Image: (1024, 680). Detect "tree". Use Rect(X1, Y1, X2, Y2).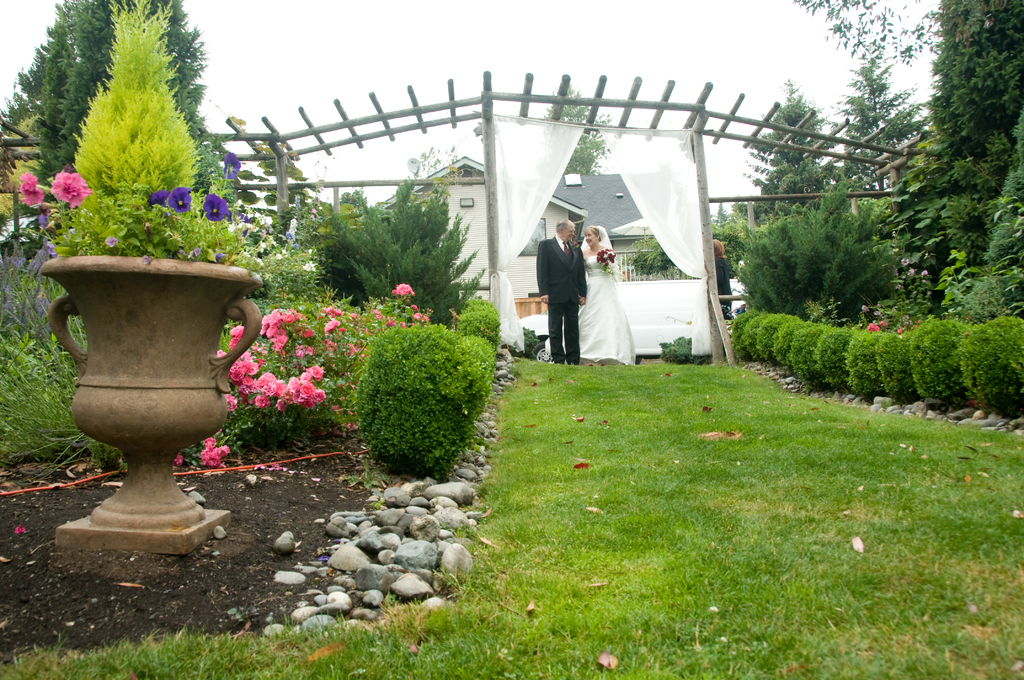
Rect(56, 0, 217, 180).
